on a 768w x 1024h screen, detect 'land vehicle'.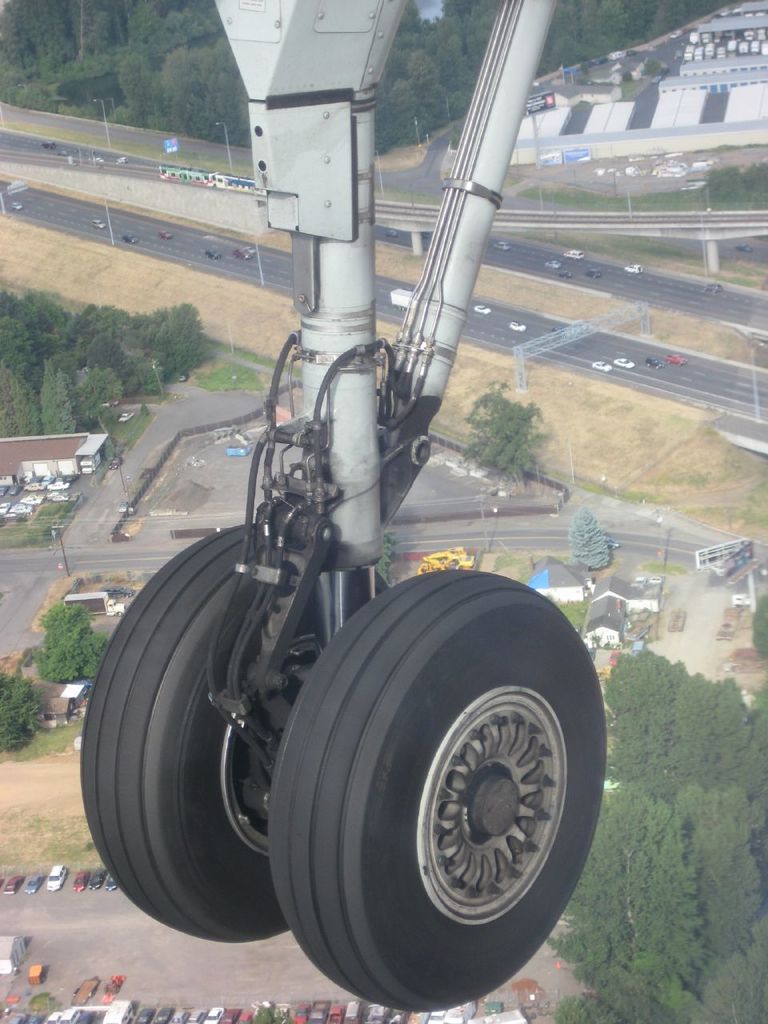
{"x1": 104, "y1": 999, "x2": 134, "y2": 1023}.
